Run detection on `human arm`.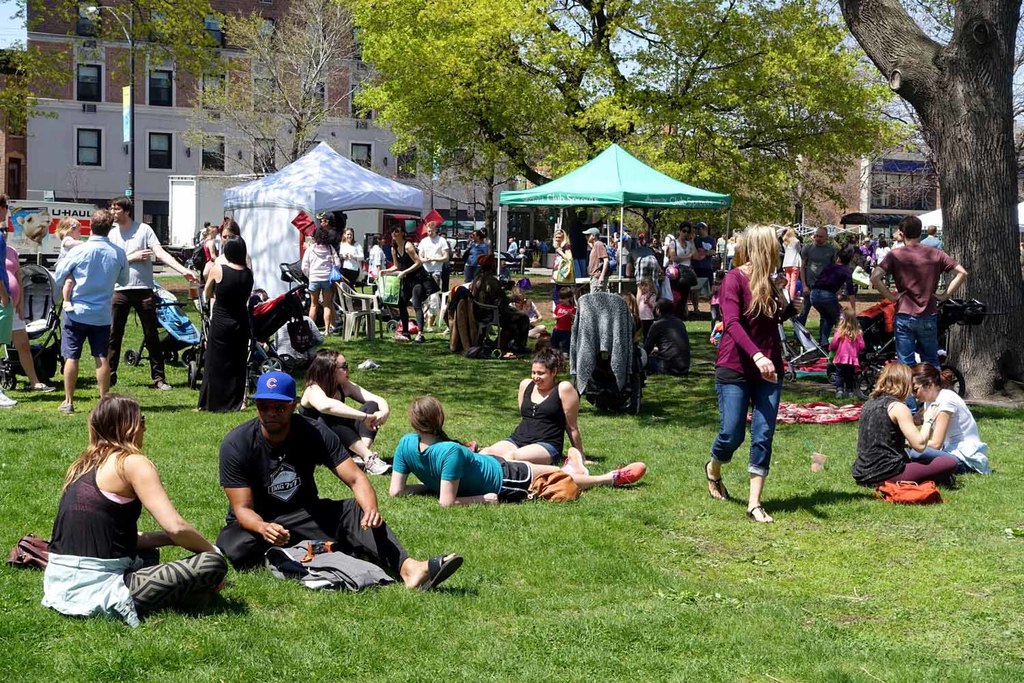
Result: bbox=[310, 387, 380, 434].
